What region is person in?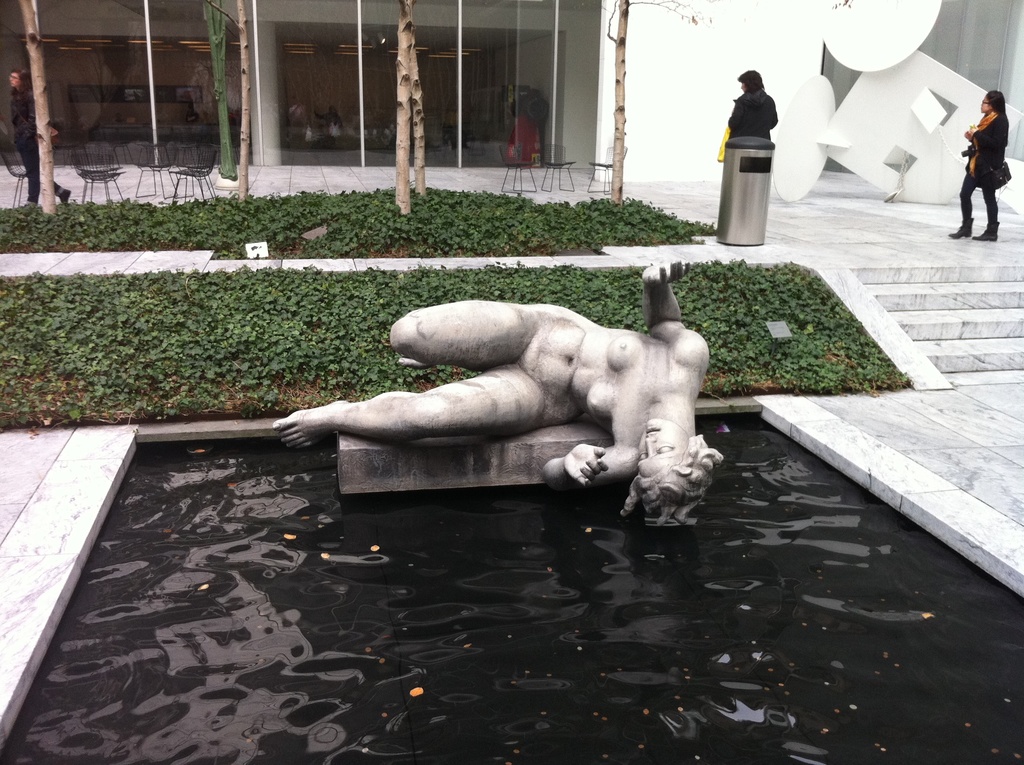
{"left": 271, "top": 255, "right": 727, "bottom": 531}.
